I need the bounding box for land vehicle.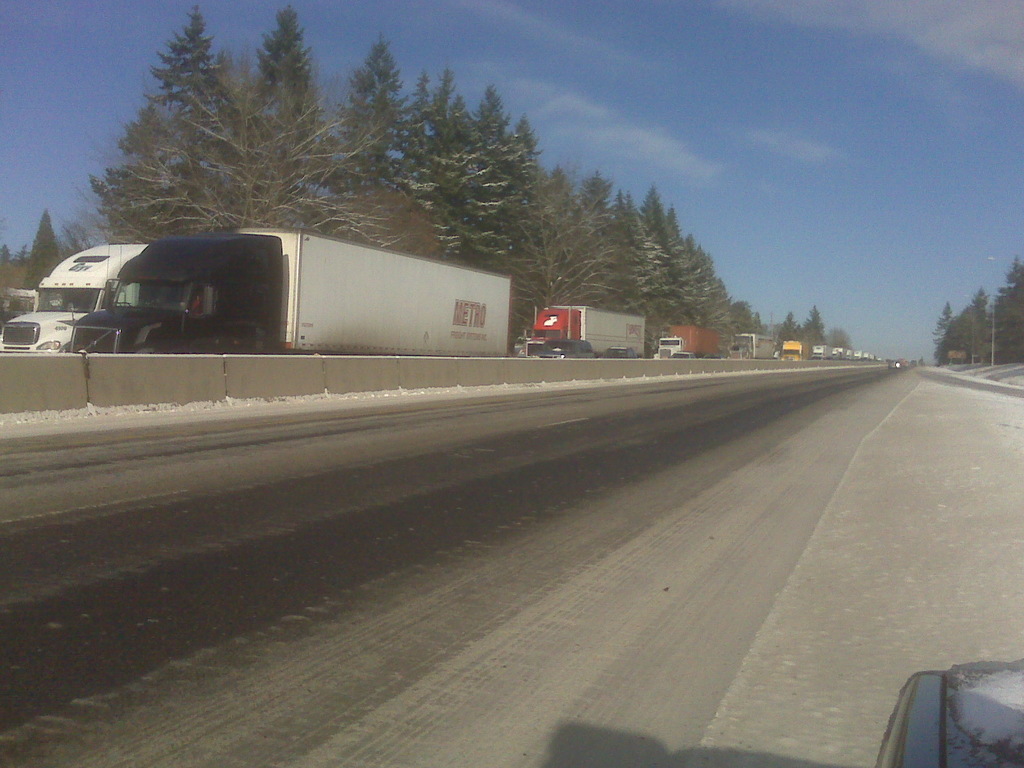
Here it is: l=783, t=341, r=808, b=361.
